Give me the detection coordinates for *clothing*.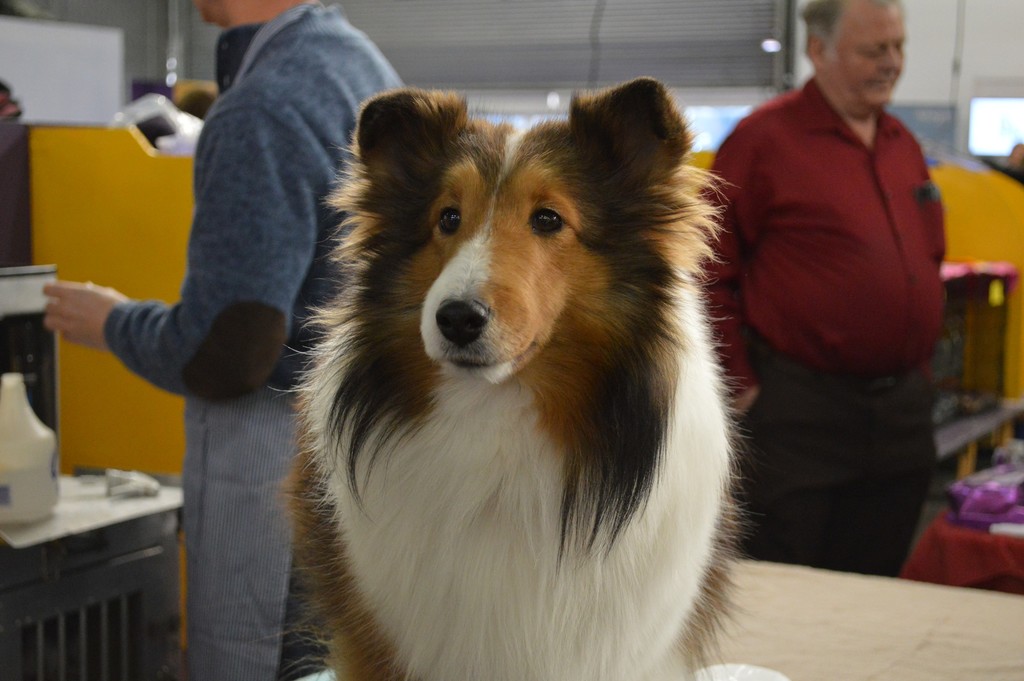
x1=696 y1=75 x2=949 y2=577.
